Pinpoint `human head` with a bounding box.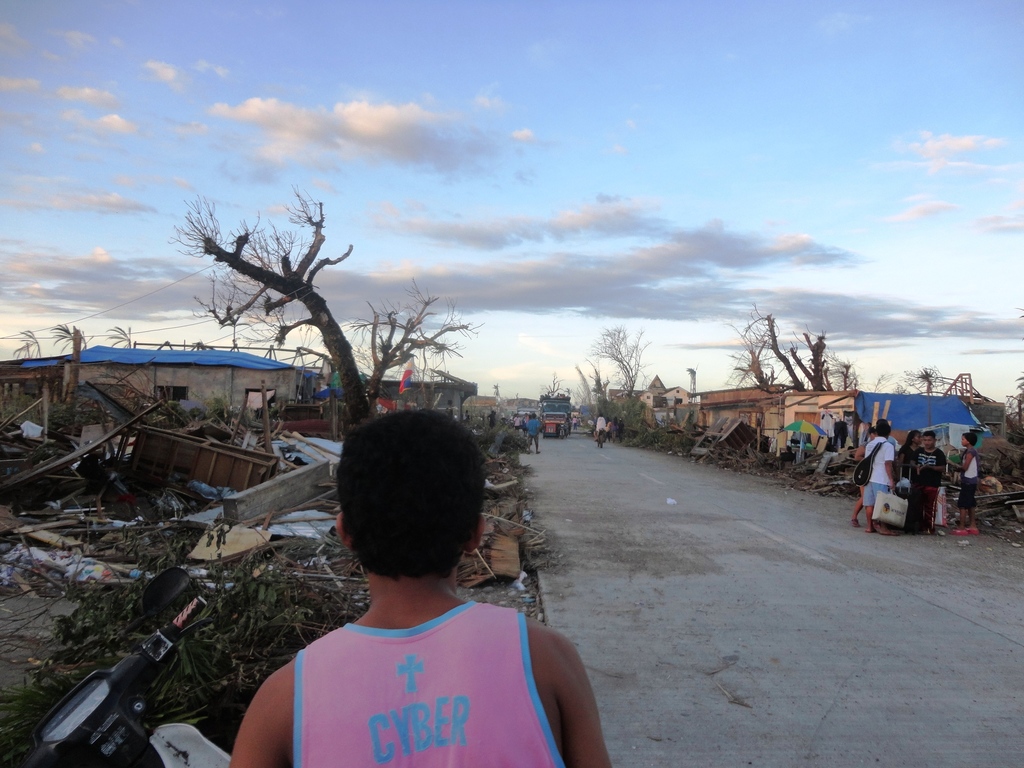
box=[909, 429, 922, 444].
